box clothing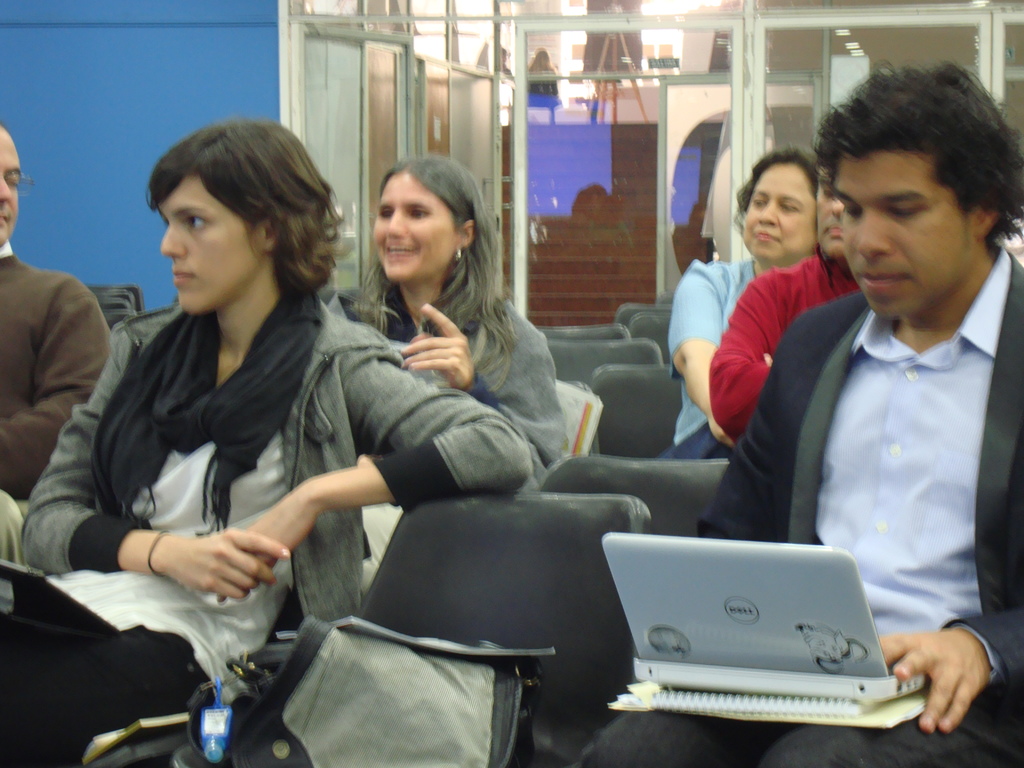
box(0, 235, 116, 616)
